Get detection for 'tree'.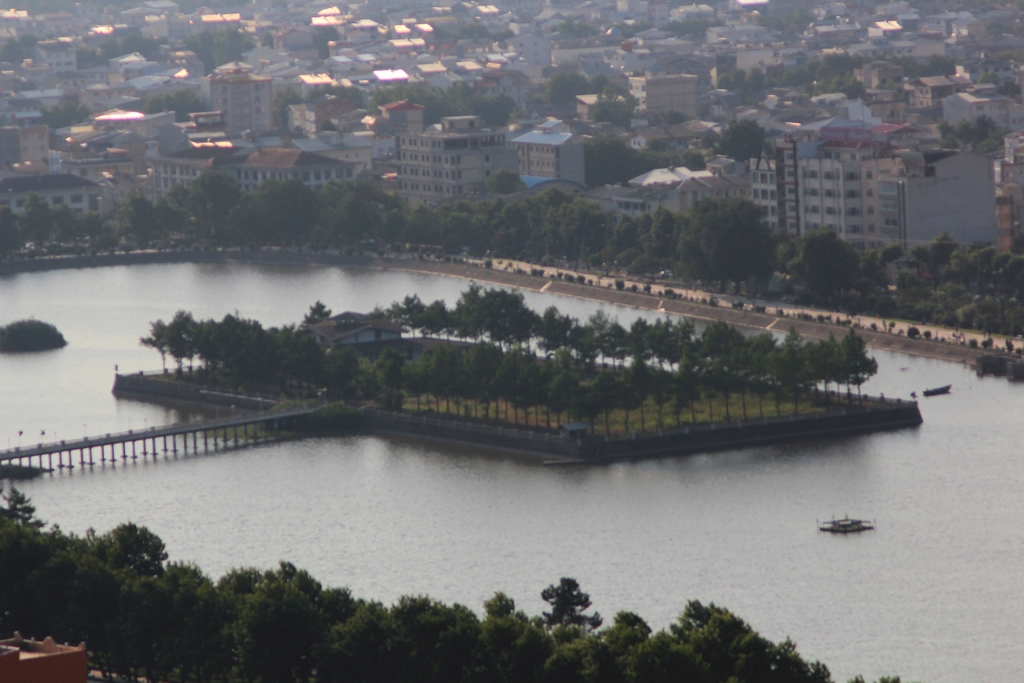
Detection: l=138, t=316, r=170, b=374.
